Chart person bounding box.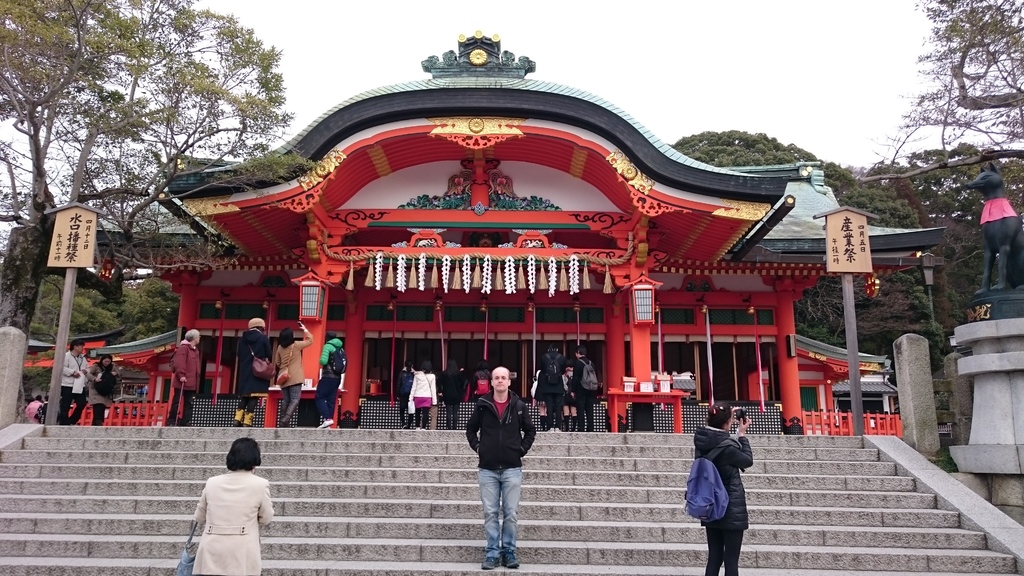
Charted: [225, 316, 274, 434].
